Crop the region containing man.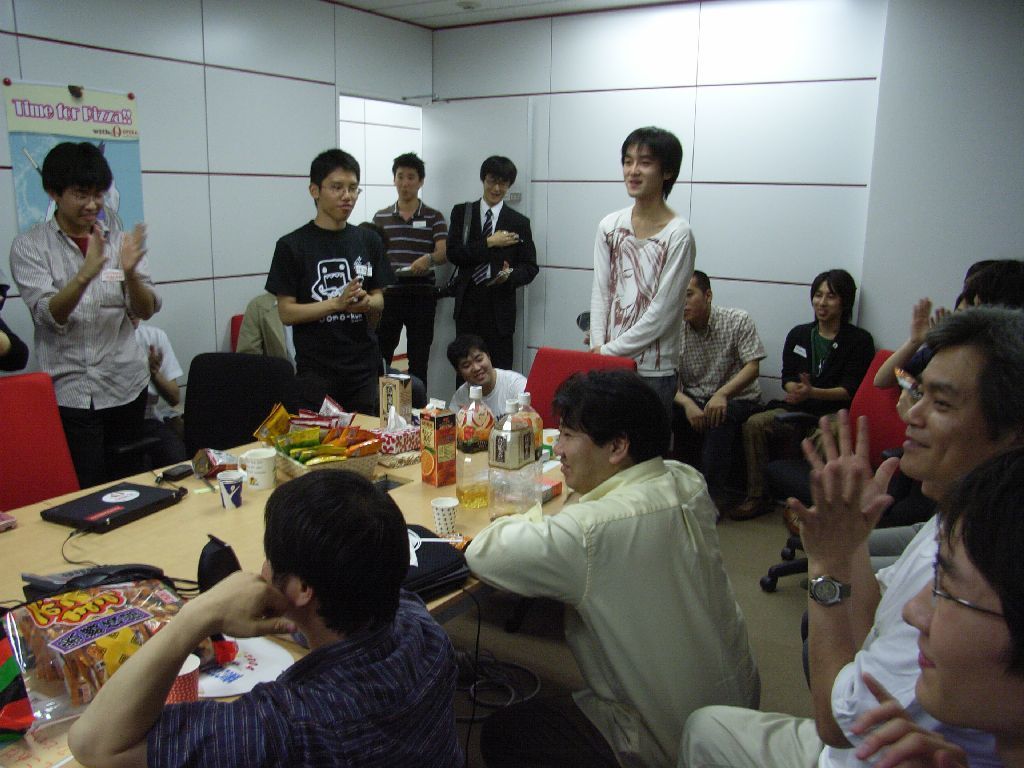
Crop region: 445:150:542:369.
